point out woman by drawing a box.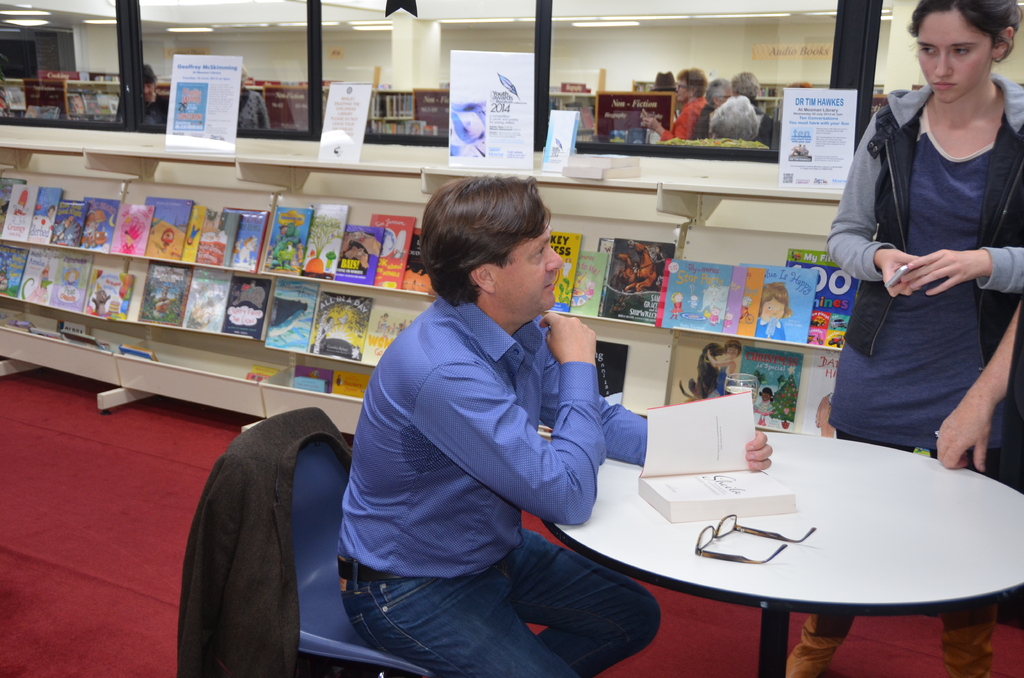
x1=785, y1=0, x2=1023, y2=677.
